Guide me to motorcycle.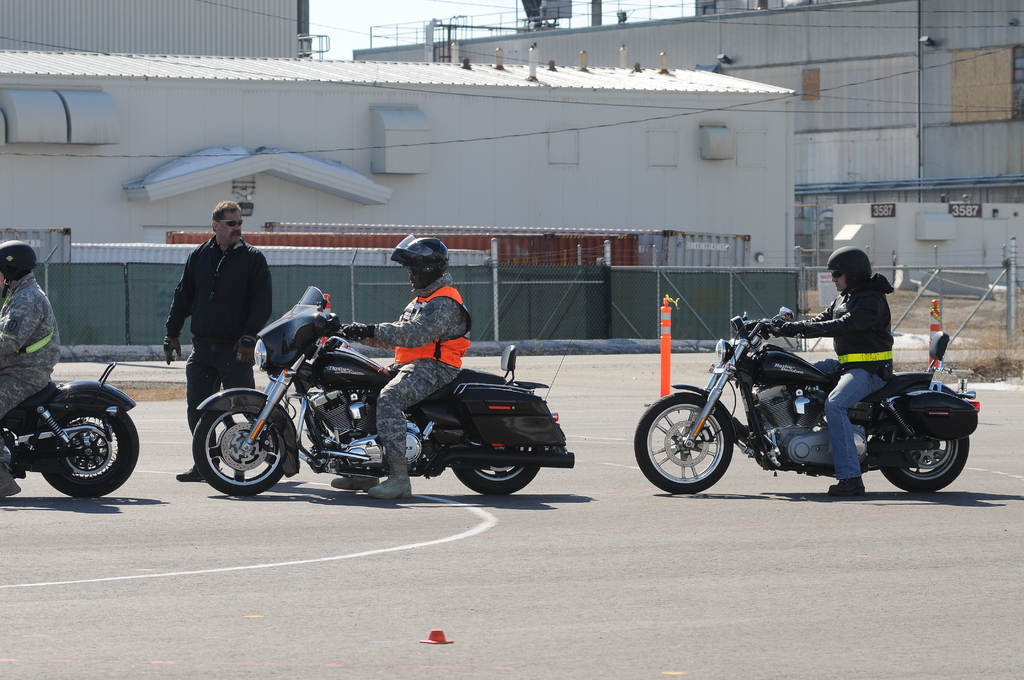
Guidance: bbox=[644, 305, 997, 504].
